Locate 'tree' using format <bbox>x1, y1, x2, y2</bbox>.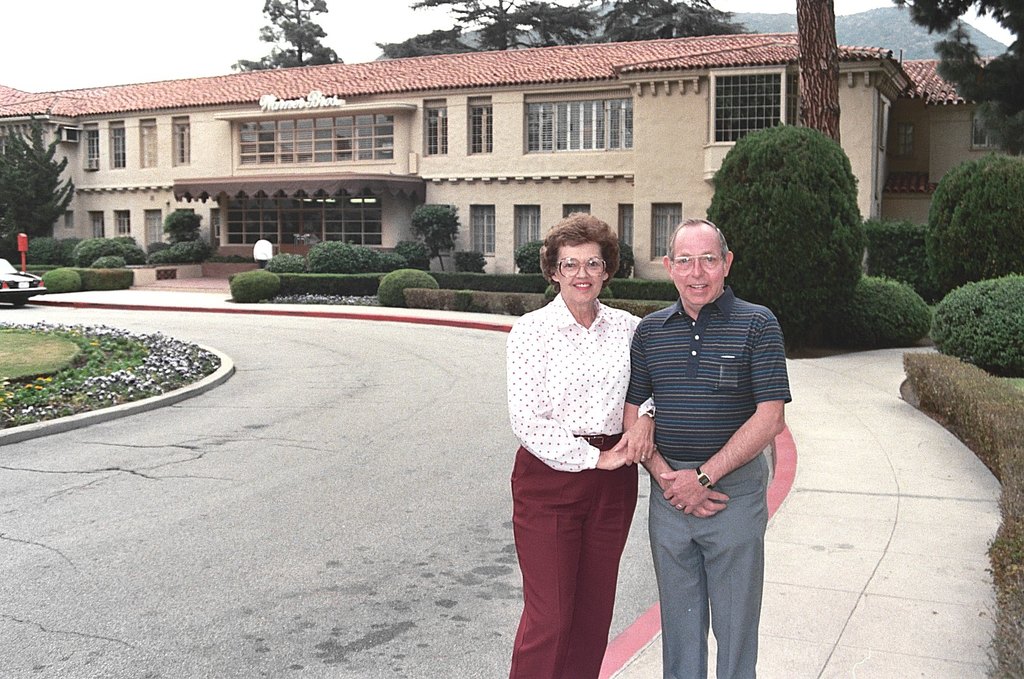
<bbox>0, 104, 77, 264</bbox>.
